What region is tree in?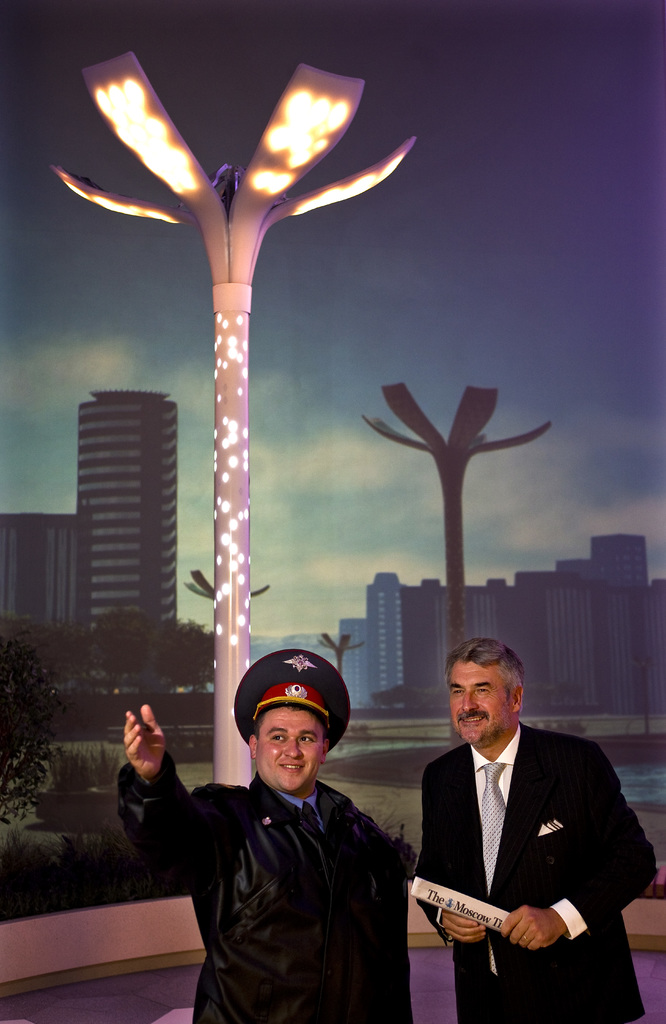
(x1=148, y1=617, x2=226, y2=692).
